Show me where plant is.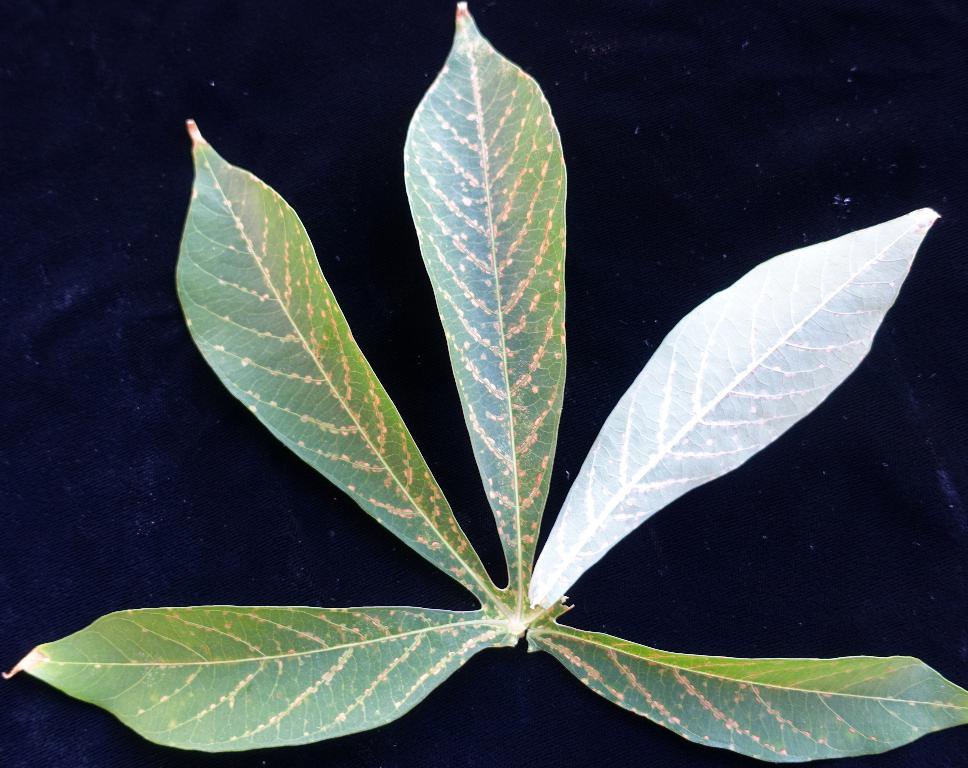
plant is at box=[129, 0, 929, 767].
